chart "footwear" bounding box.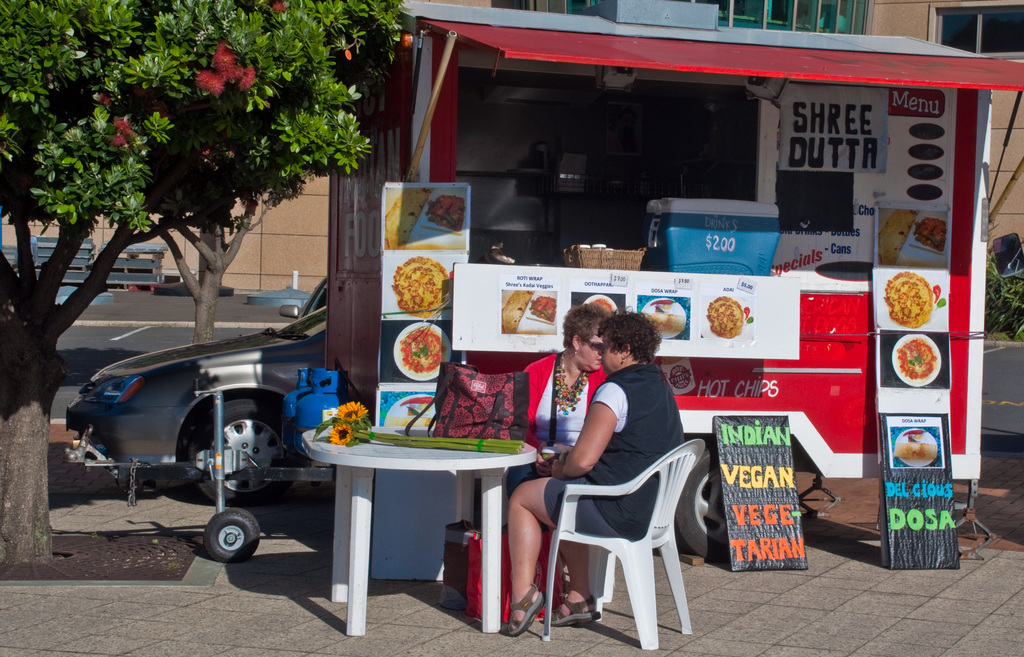
Charted: 552:596:604:629.
